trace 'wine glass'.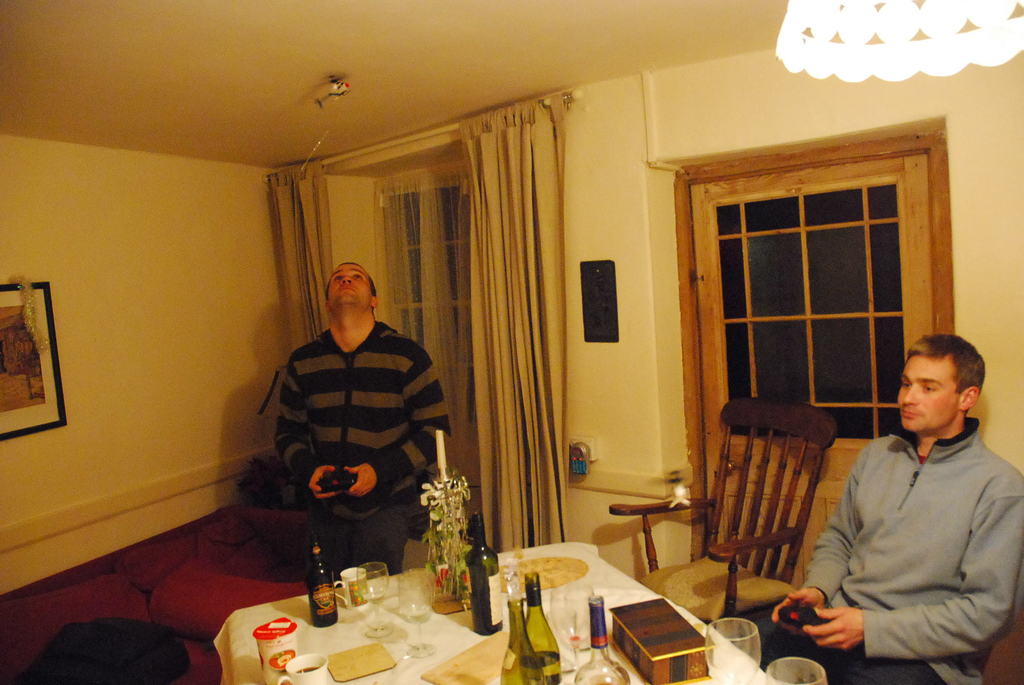
Traced to box(765, 659, 828, 684).
